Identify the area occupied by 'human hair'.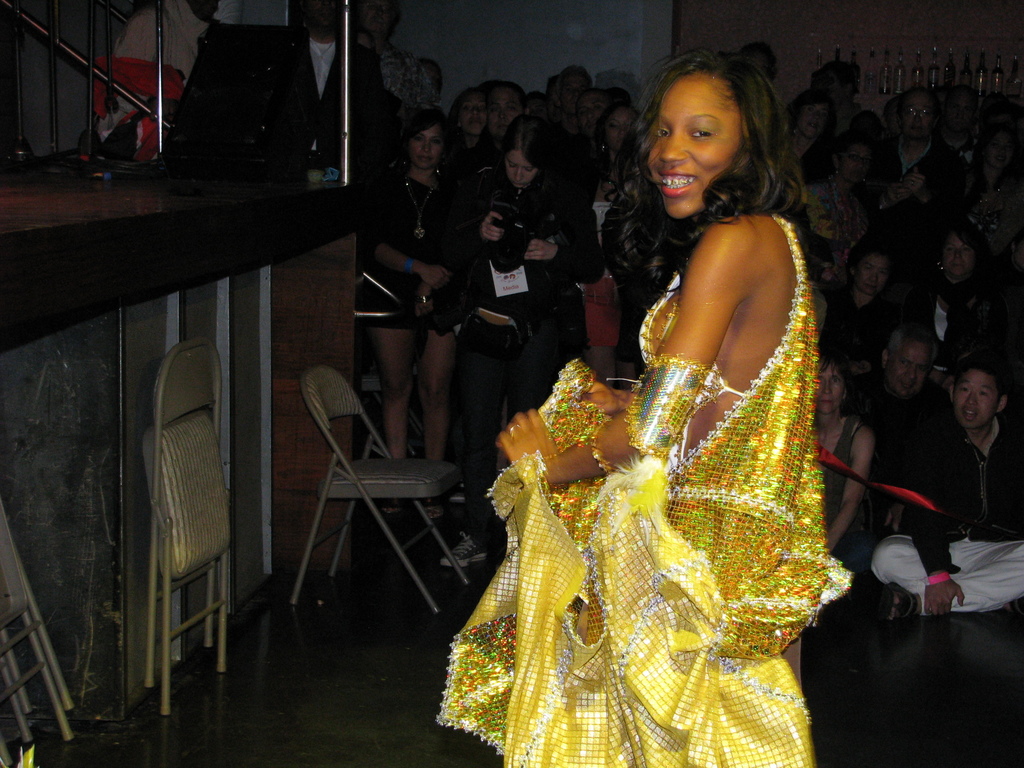
Area: 853 237 890 273.
